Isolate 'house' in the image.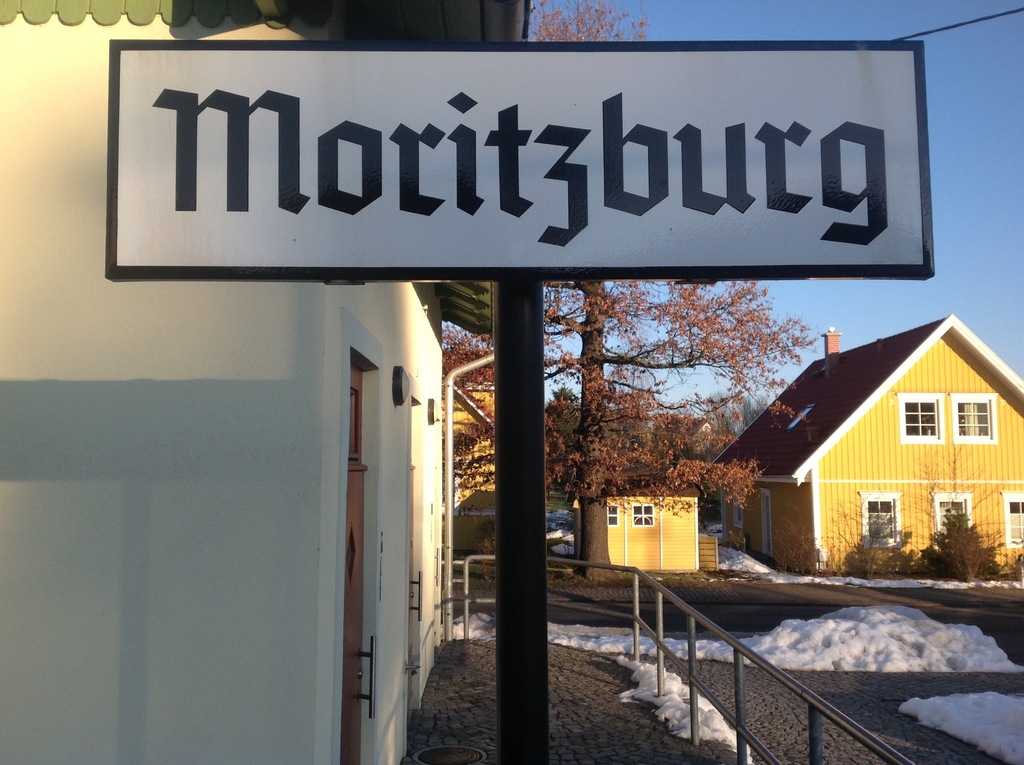
Isolated region: pyautogui.locateOnScreen(707, 297, 1014, 590).
